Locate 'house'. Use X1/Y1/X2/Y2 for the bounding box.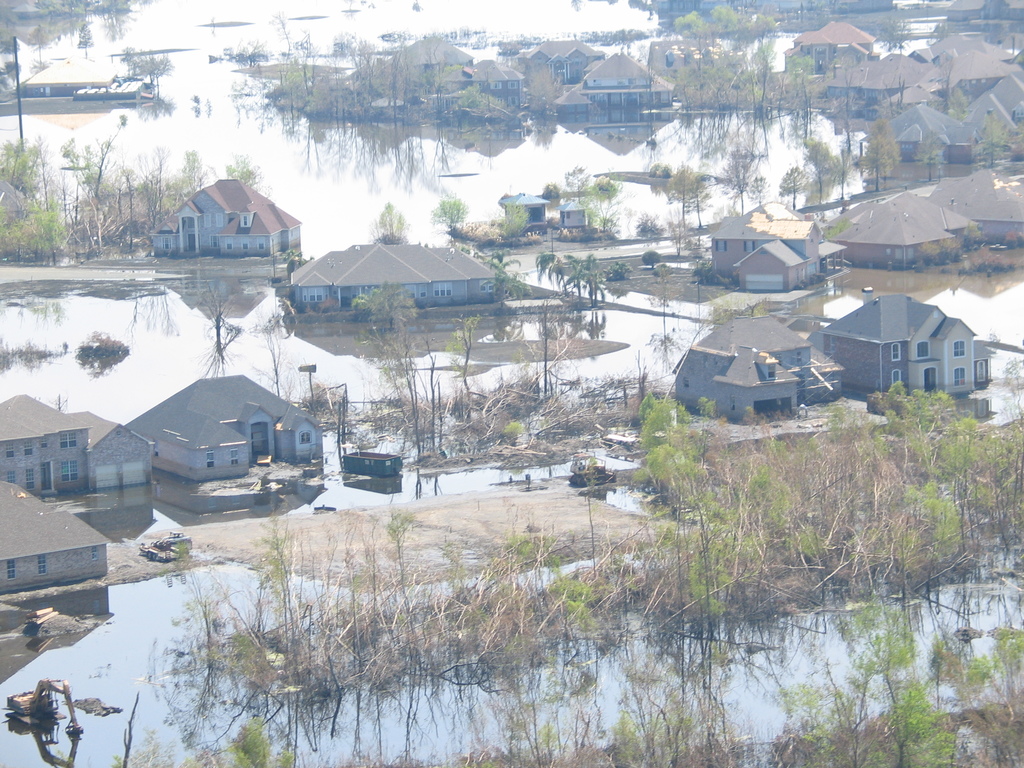
704/198/851/305.
